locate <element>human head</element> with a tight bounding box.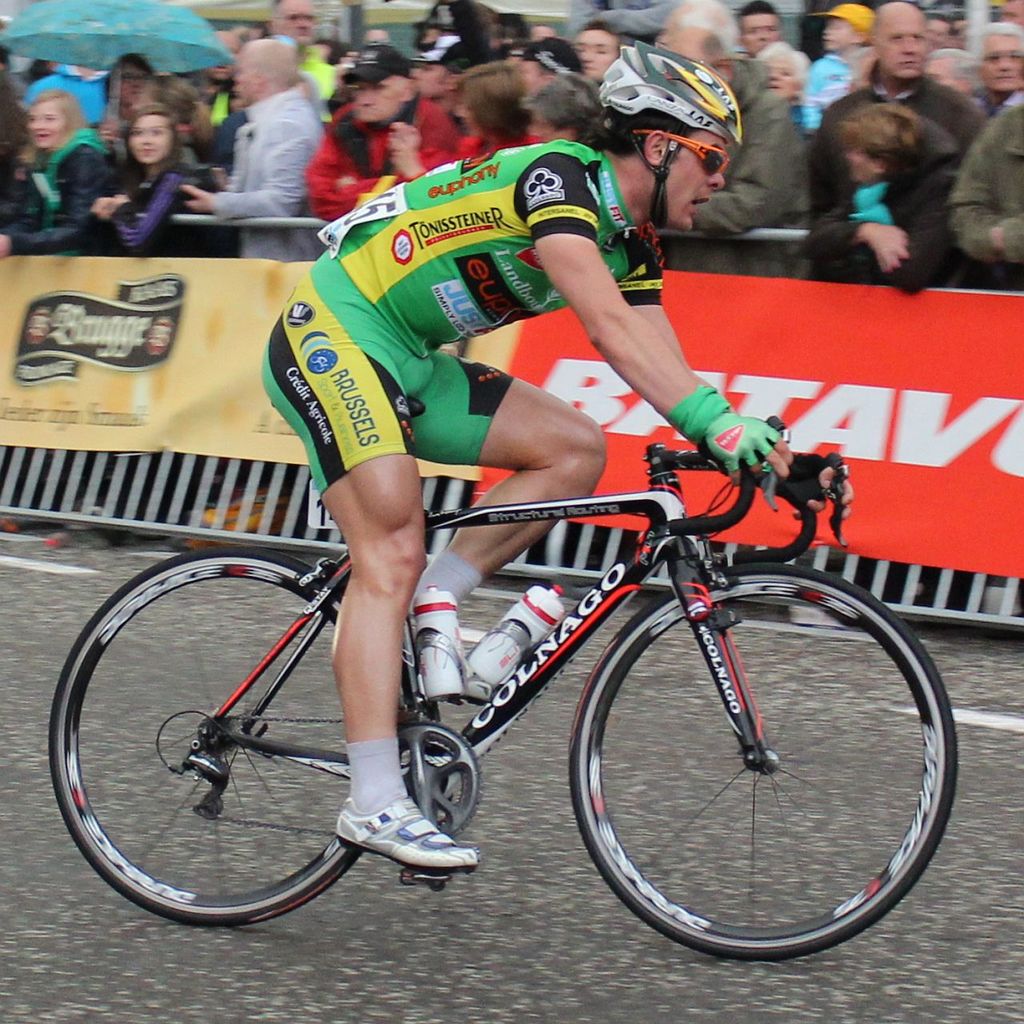
<bbox>923, 46, 986, 98</bbox>.
